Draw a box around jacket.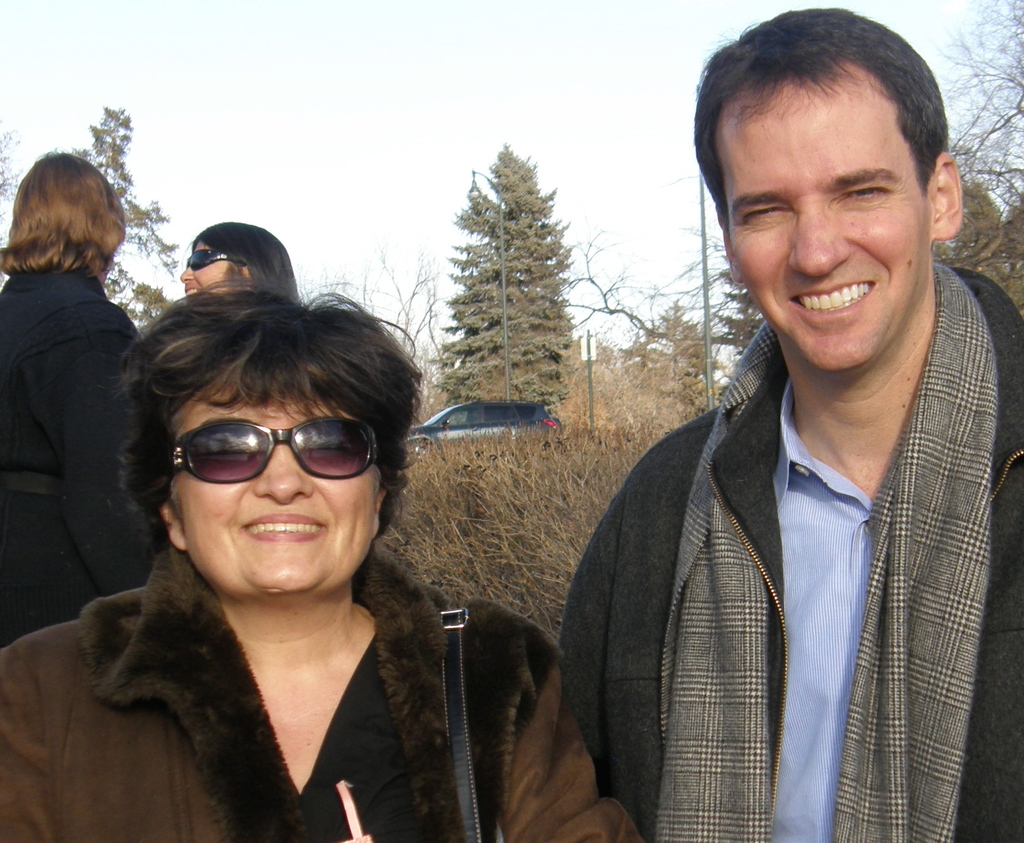
<region>561, 254, 1002, 842</region>.
